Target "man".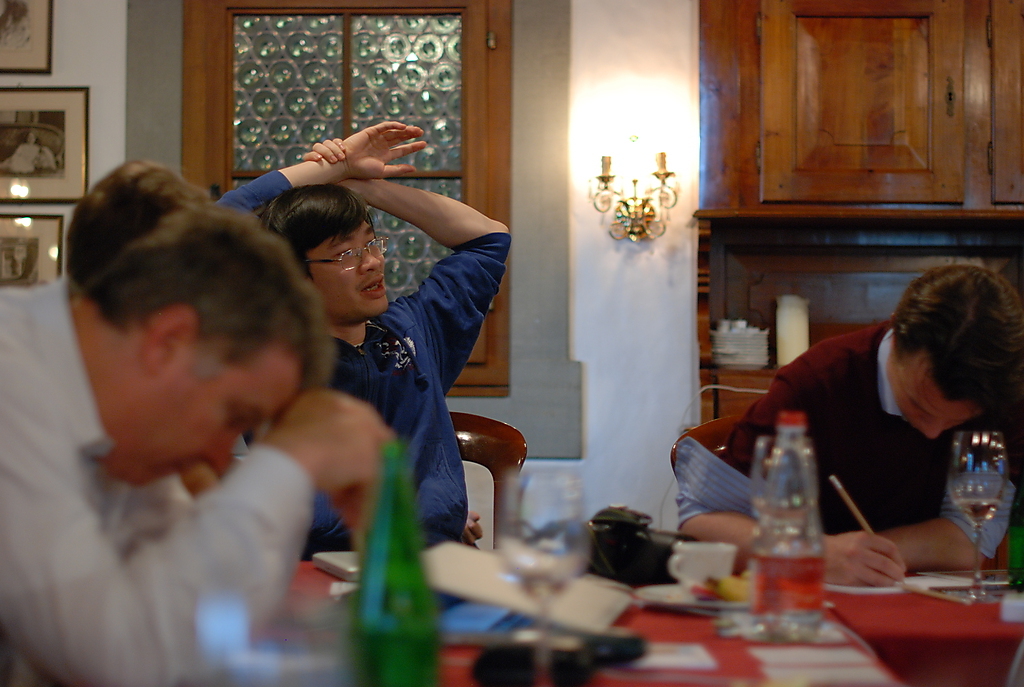
Target region: left=211, top=117, right=517, bottom=572.
